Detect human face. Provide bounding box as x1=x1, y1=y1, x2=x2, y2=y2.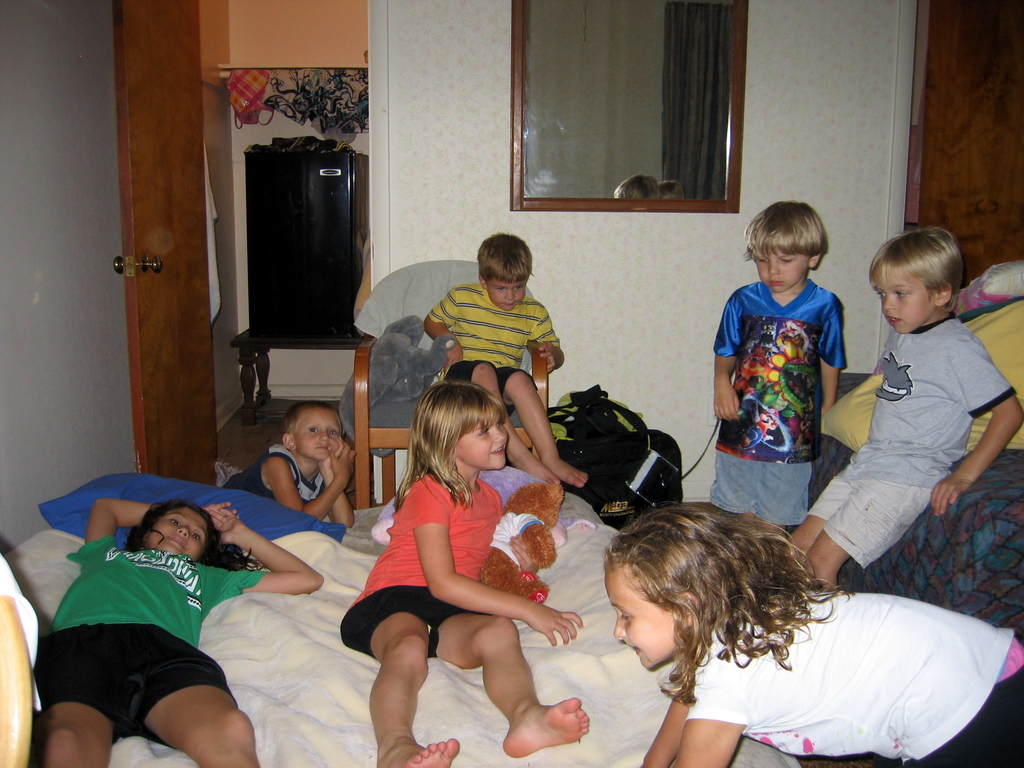
x1=477, y1=273, x2=524, y2=319.
